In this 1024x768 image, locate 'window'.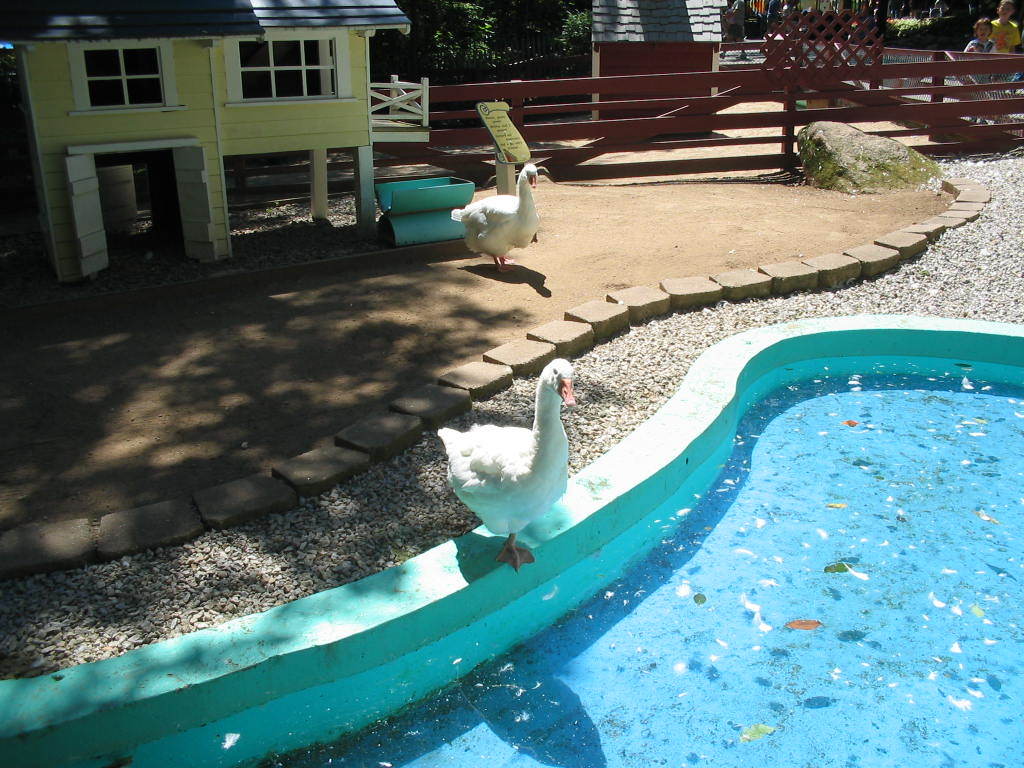
Bounding box: 234,41,334,102.
